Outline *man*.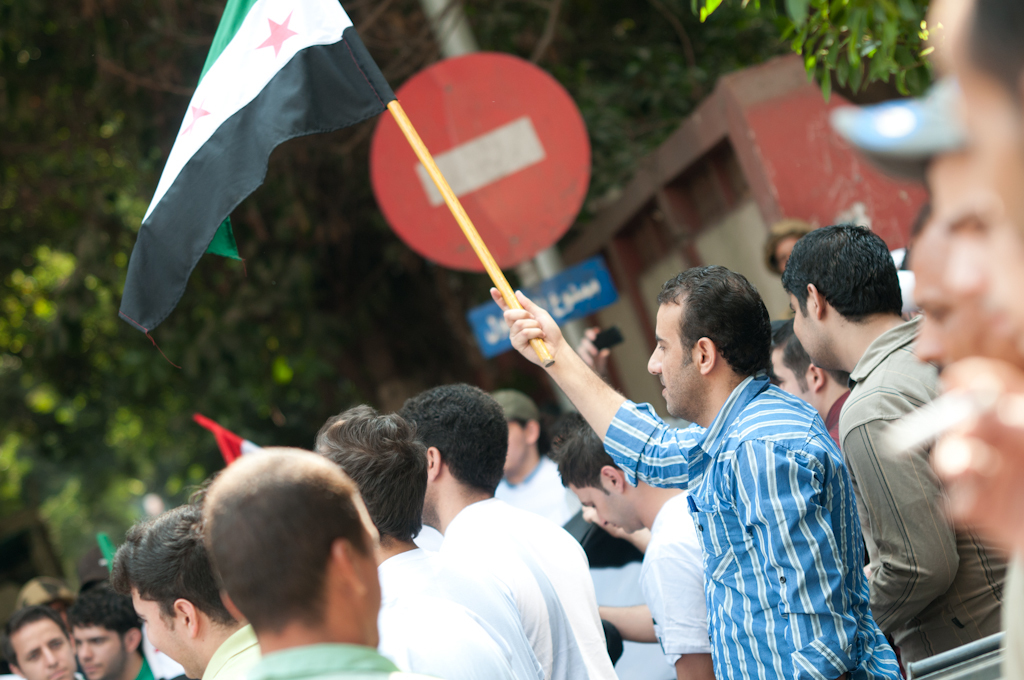
Outline: [x1=487, y1=391, x2=584, y2=528].
